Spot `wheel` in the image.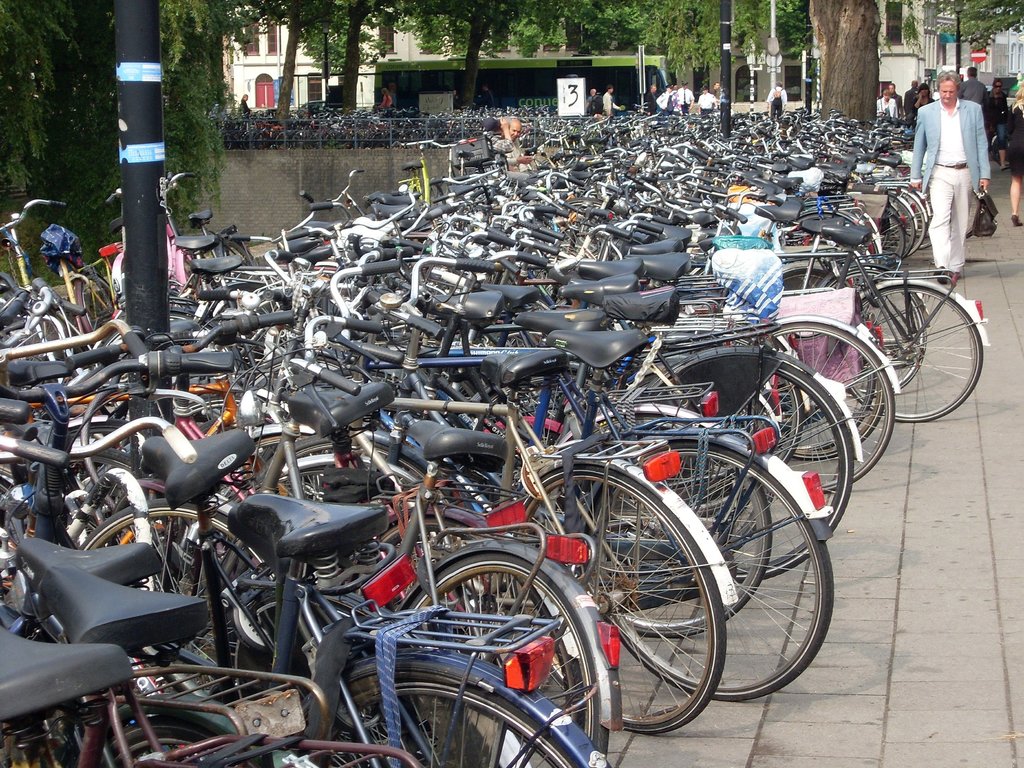
`wheel` found at 847/283/982/422.
